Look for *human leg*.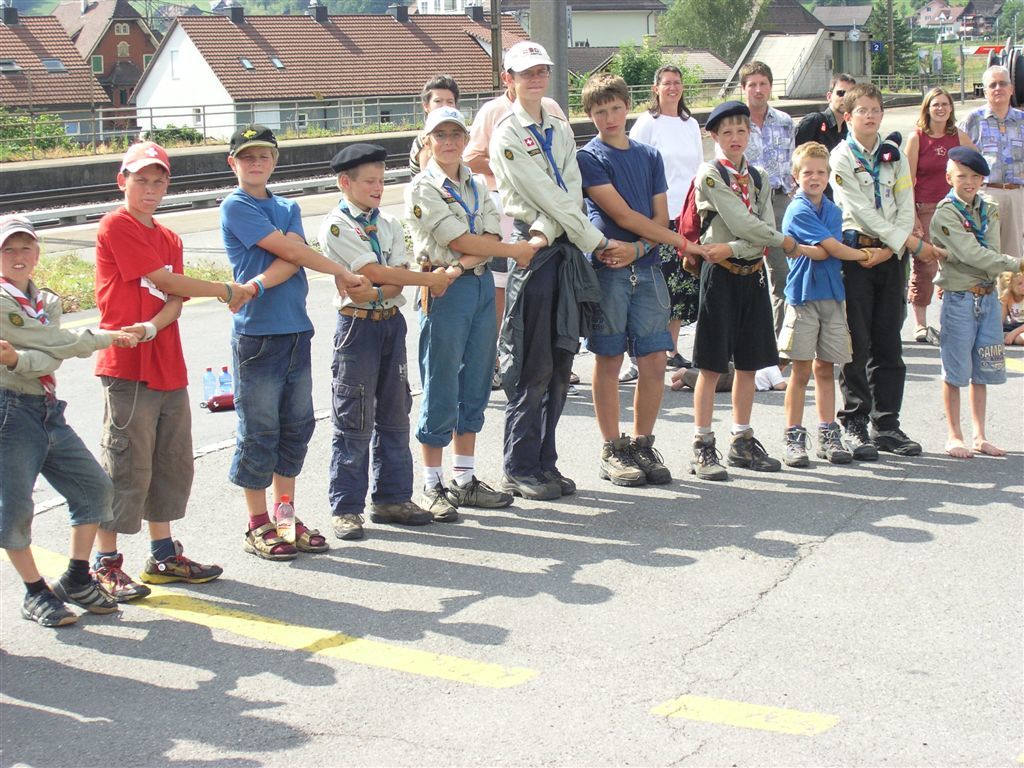
Found: [684,367,729,472].
